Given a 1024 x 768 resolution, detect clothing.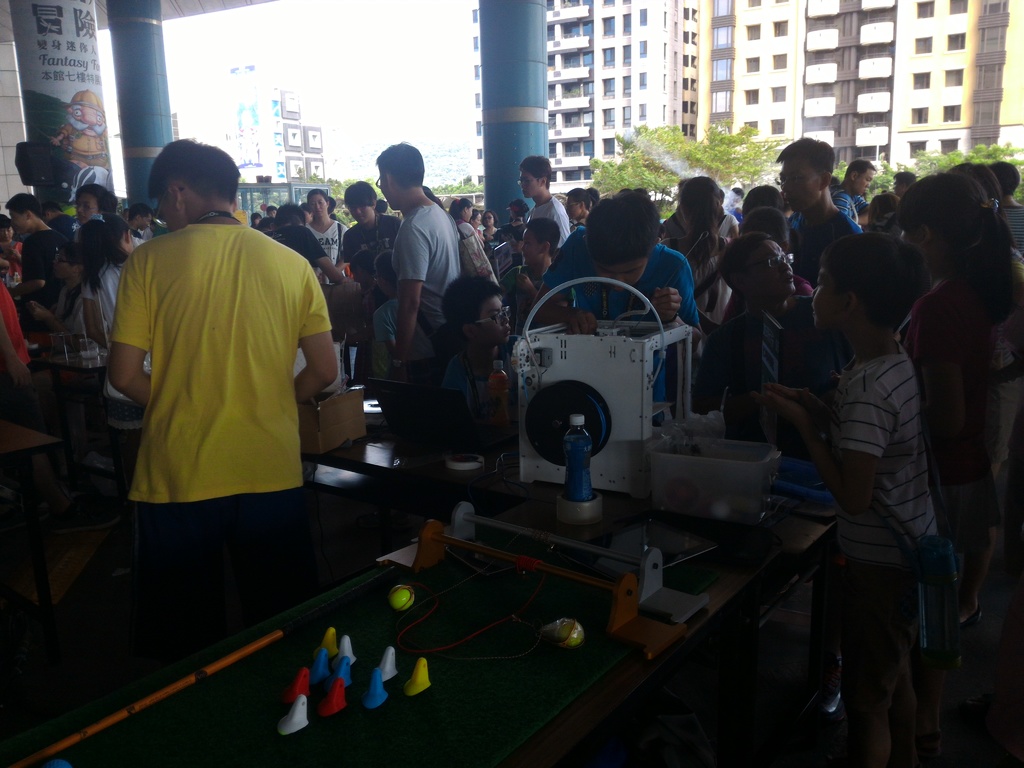
rect(524, 194, 564, 250).
